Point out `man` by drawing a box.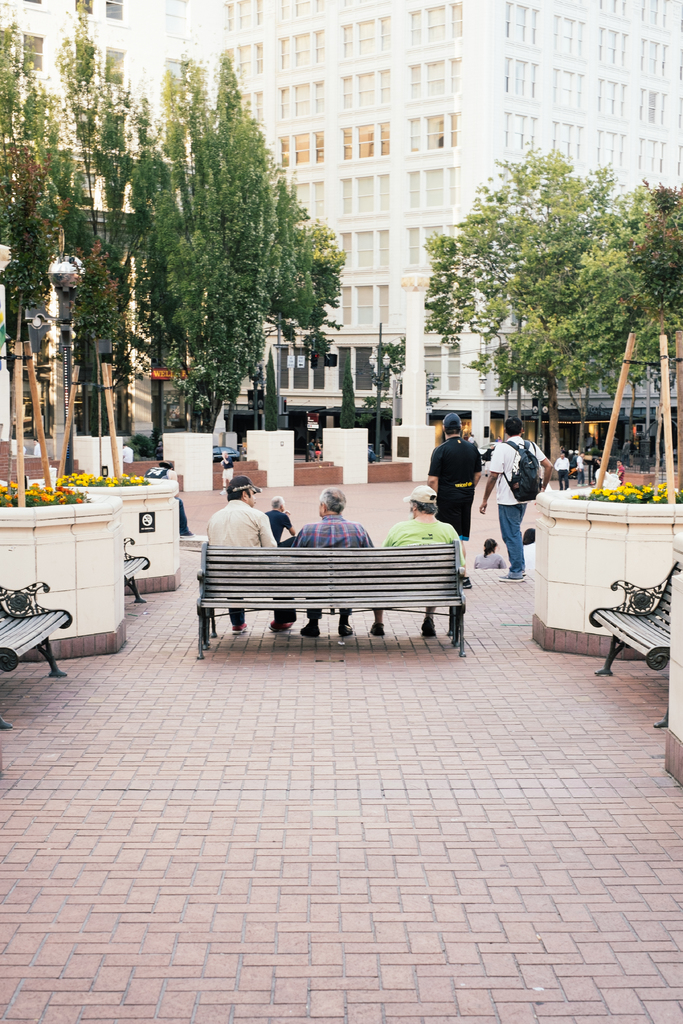
<region>31, 439, 40, 456</region>.
